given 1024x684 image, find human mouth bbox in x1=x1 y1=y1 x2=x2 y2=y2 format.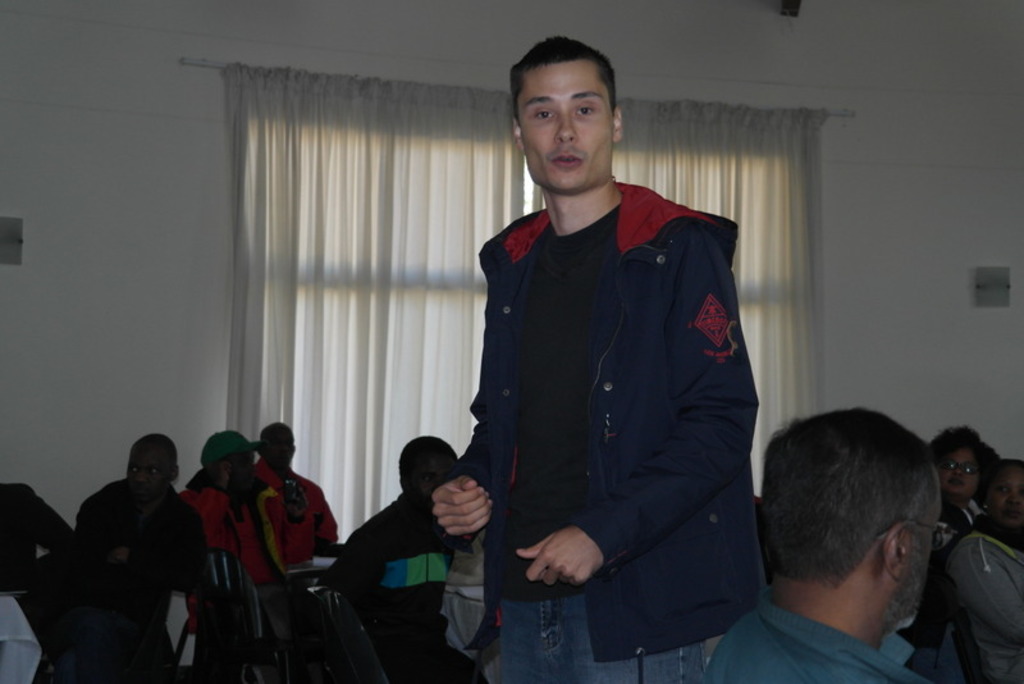
x1=1012 y1=514 x2=1023 y2=520.
